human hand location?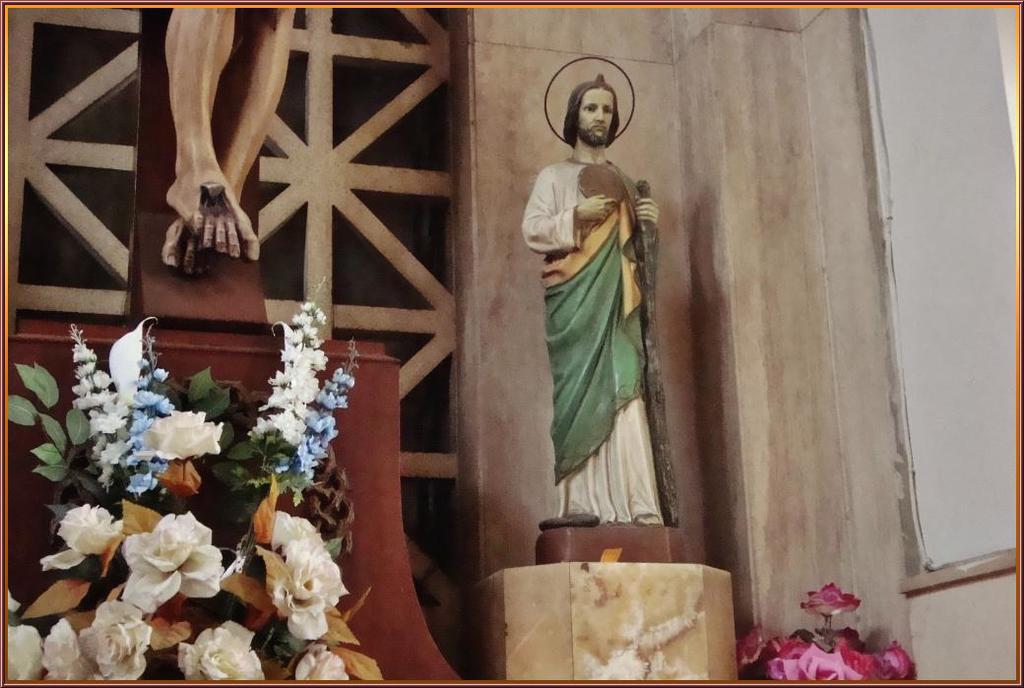
detection(578, 193, 617, 222)
